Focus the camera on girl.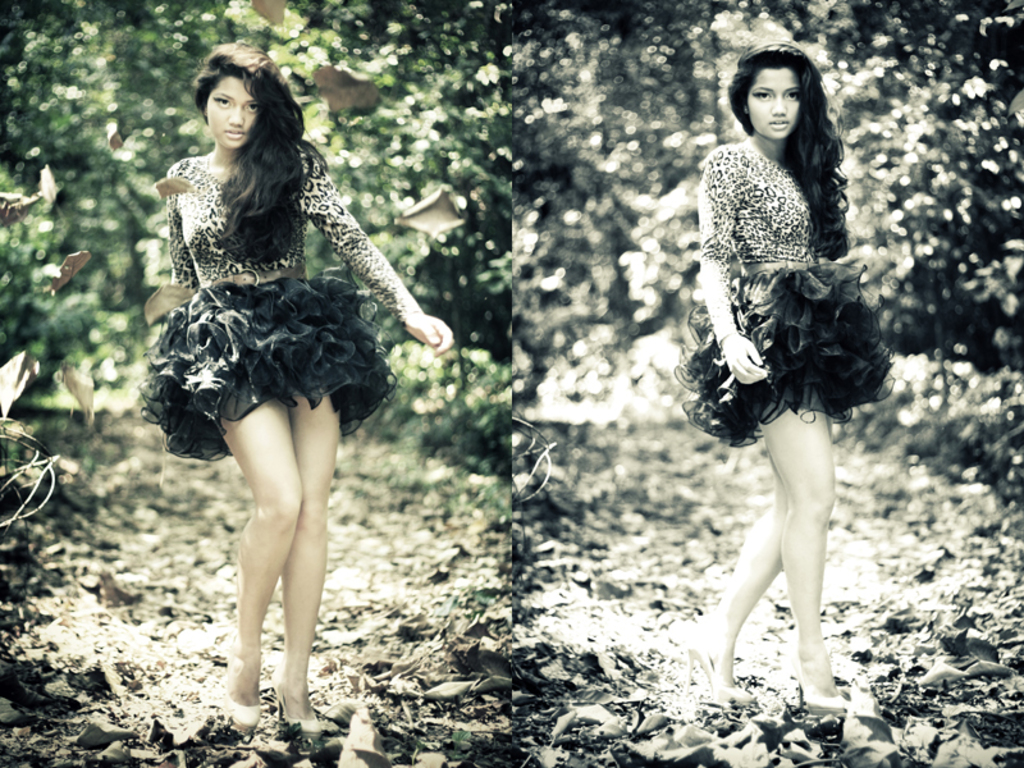
Focus region: {"x1": 133, "y1": 40, "x2": 454, "y2": 736}.
